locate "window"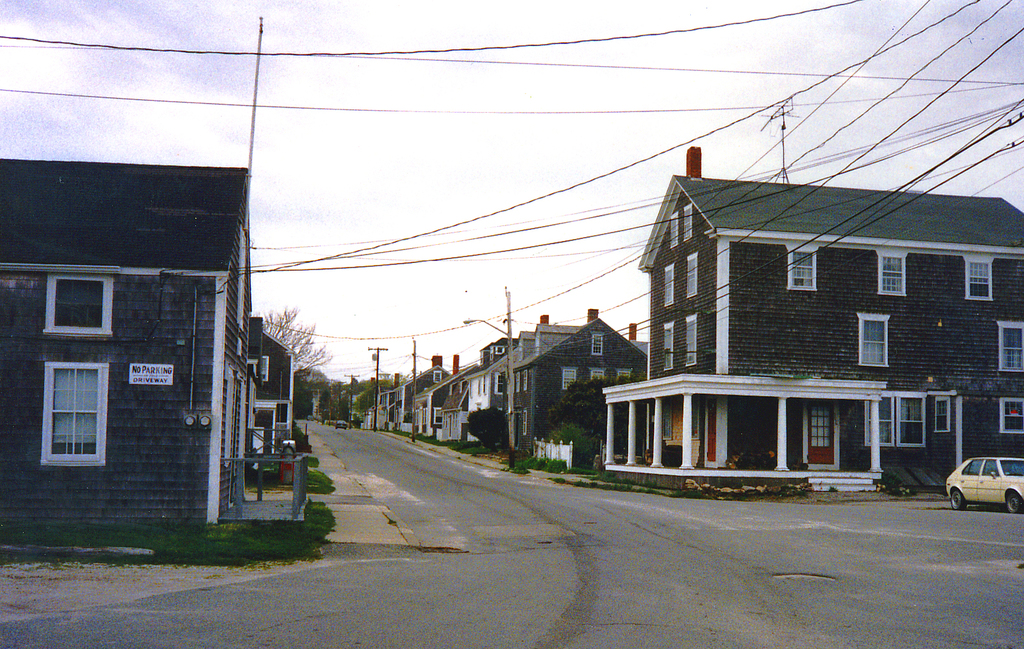
964:258:992:303
